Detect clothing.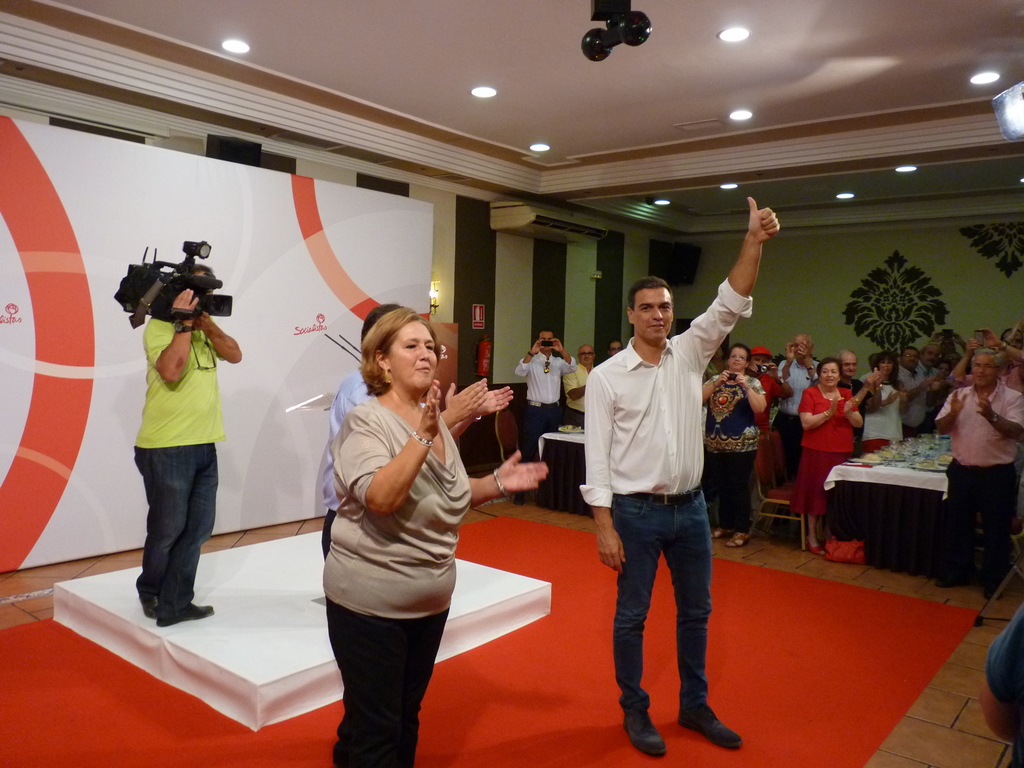
Detected at 749:365:784:488.
